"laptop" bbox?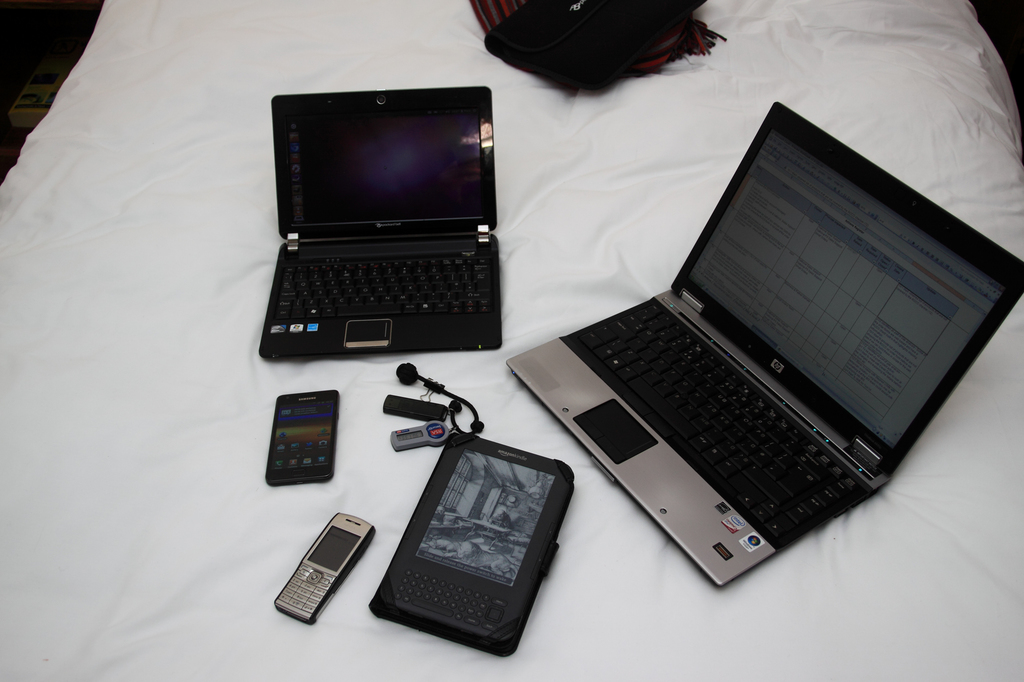
256/90/504/356
